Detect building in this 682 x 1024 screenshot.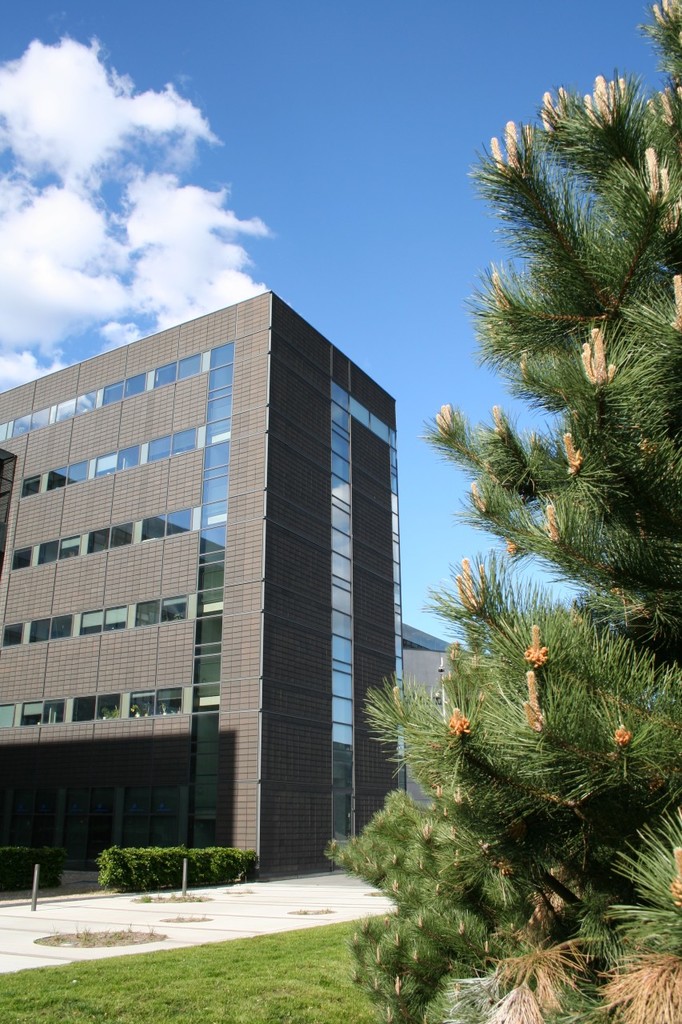
Detection: region(0, 294, 405, 882).
